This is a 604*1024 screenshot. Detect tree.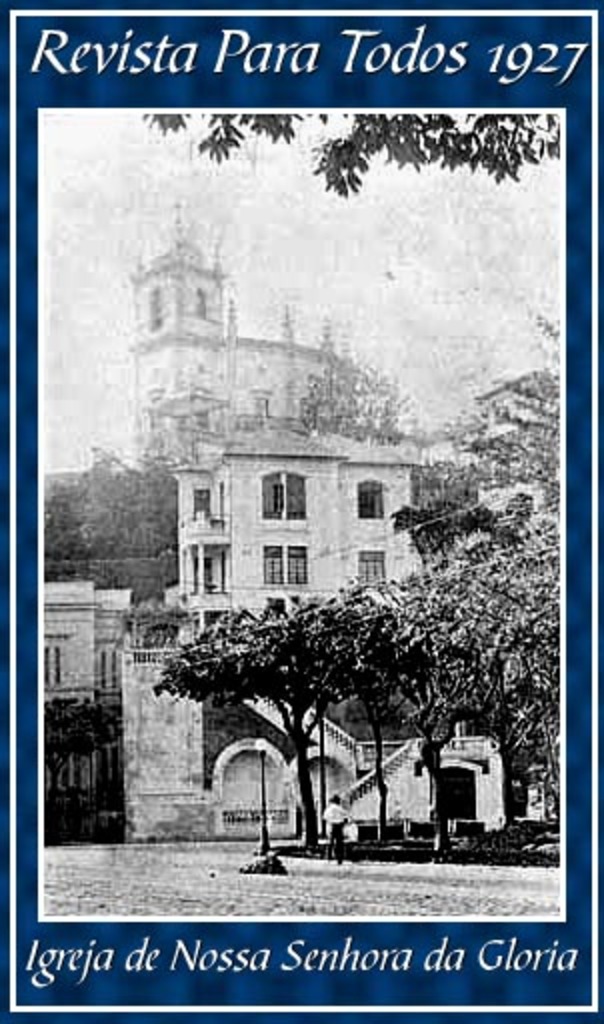
BBox(388, 298, 556, 816).
